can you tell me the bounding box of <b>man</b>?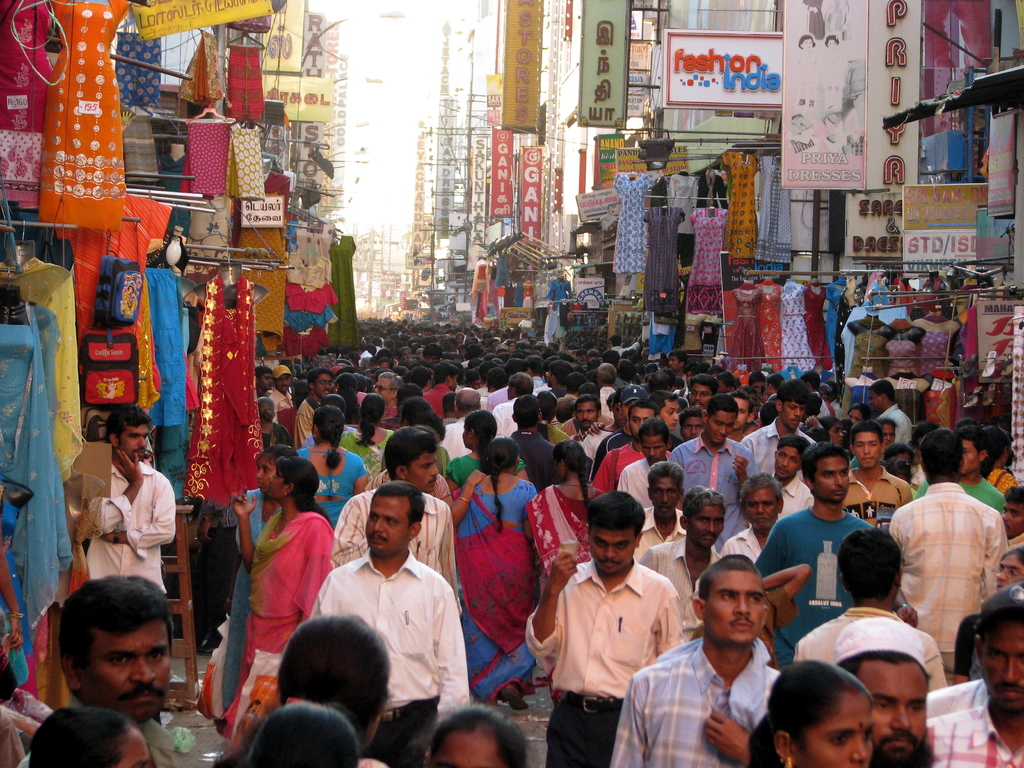
box=[13, 568, 181, 767].
